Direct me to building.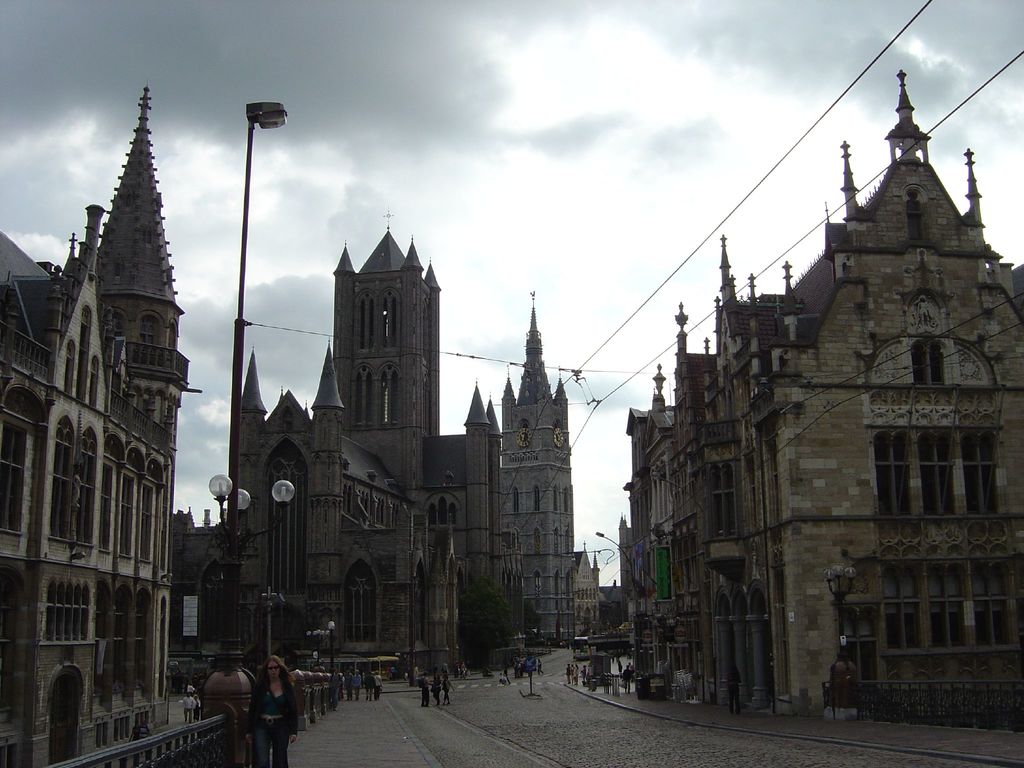
Direction: <box>232,220,501,675</box>.
